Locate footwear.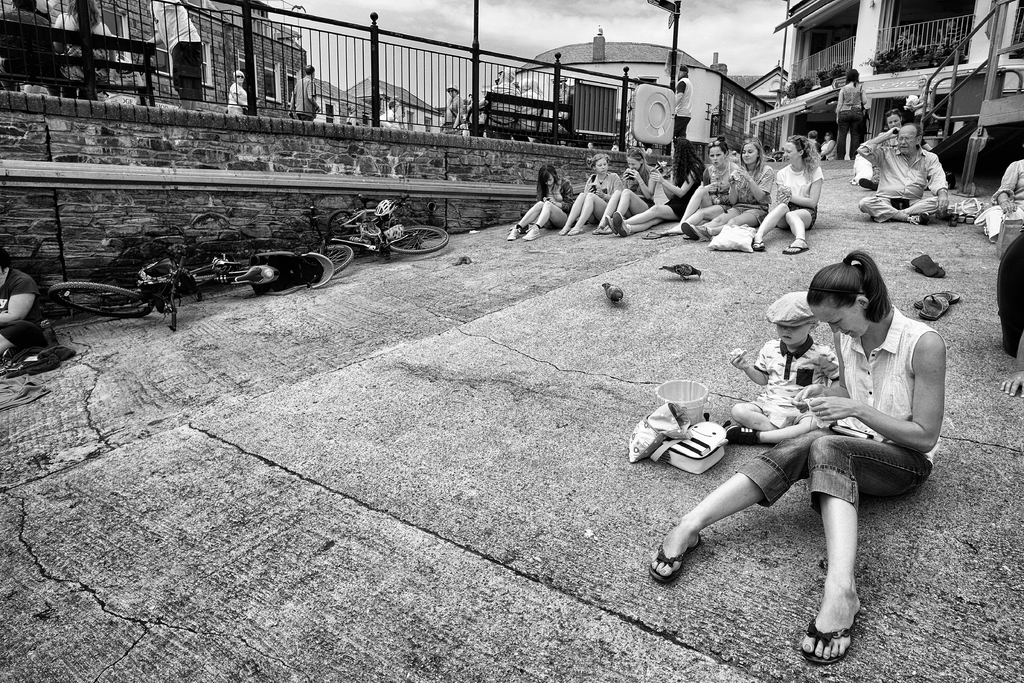
Bounding box: {"left": 811, "top": 592, "right": 873, "bottom": 665}.
